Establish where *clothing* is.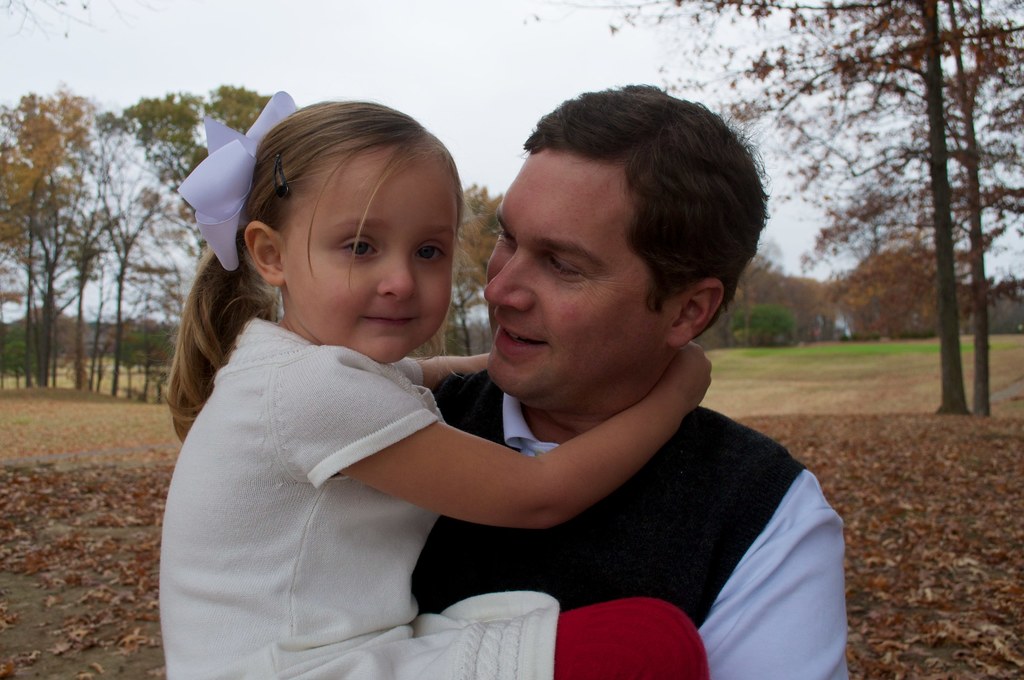
Established at (x1=131, y1=222, x2=522, y2=674).
